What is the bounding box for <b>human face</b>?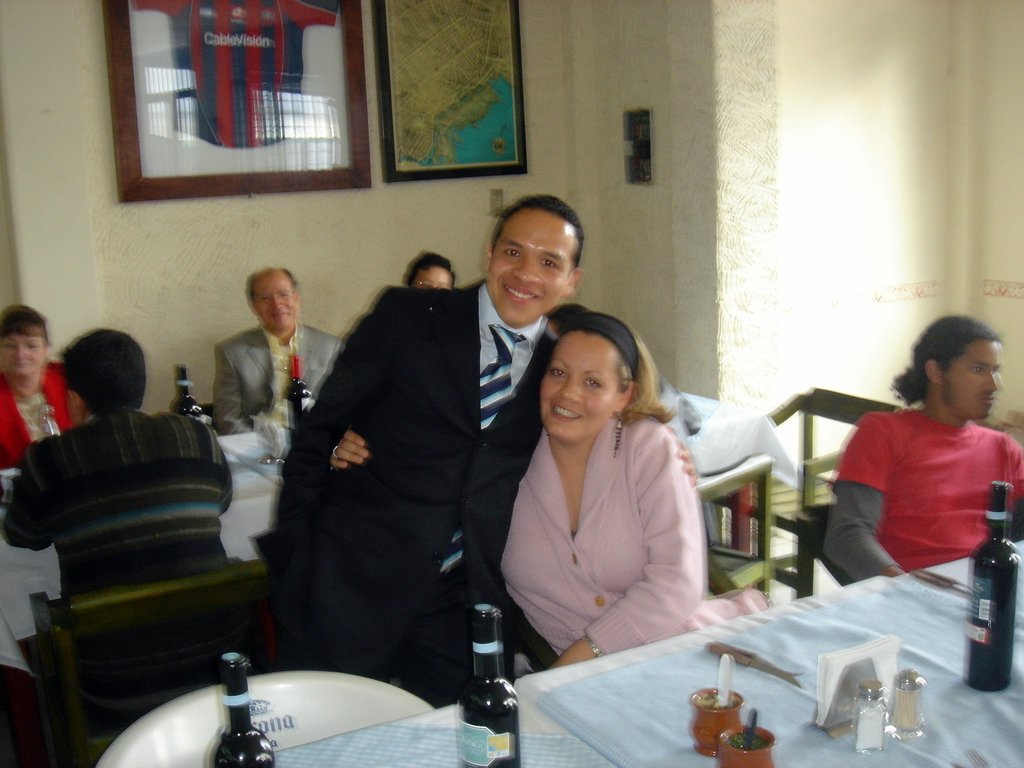
<box>250,278,294,328</box>.
